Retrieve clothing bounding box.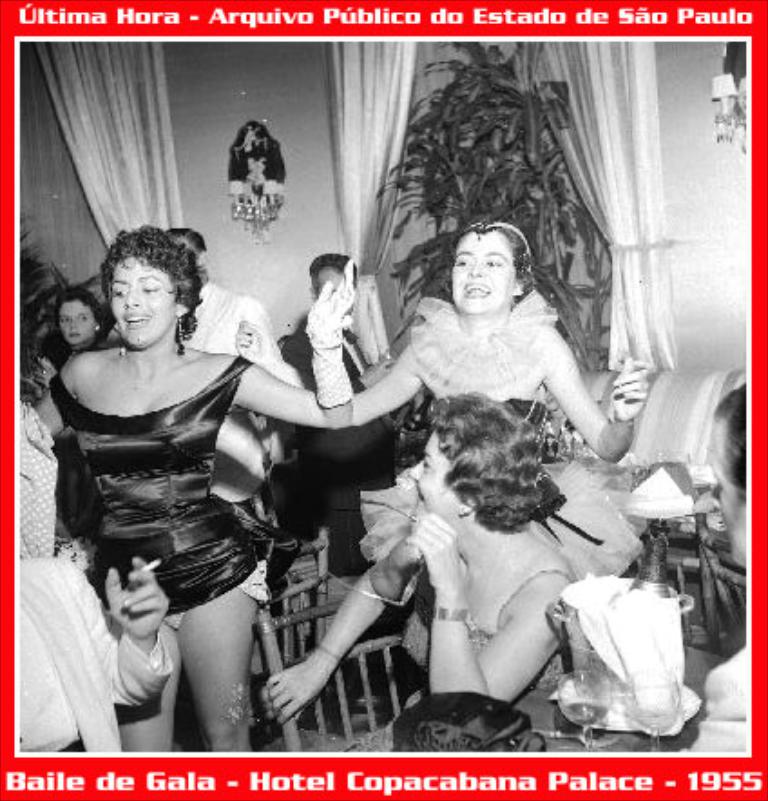
Bounding box: bbox(16, 556, 168, 756).
